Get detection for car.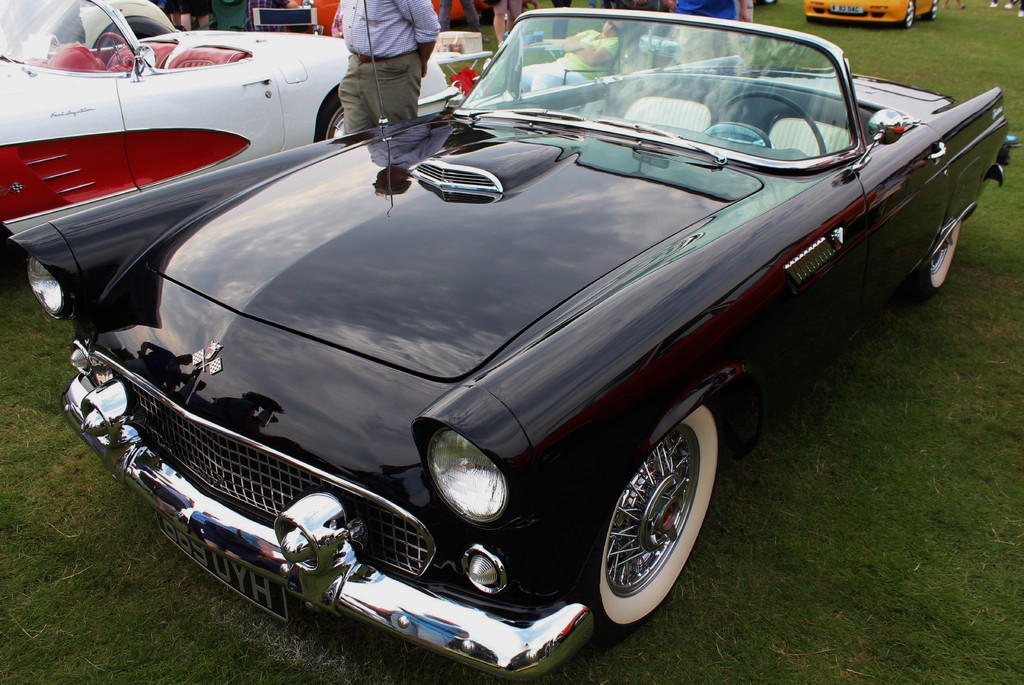
Detection: (left=0, top=0, right=464, bottom=243).
